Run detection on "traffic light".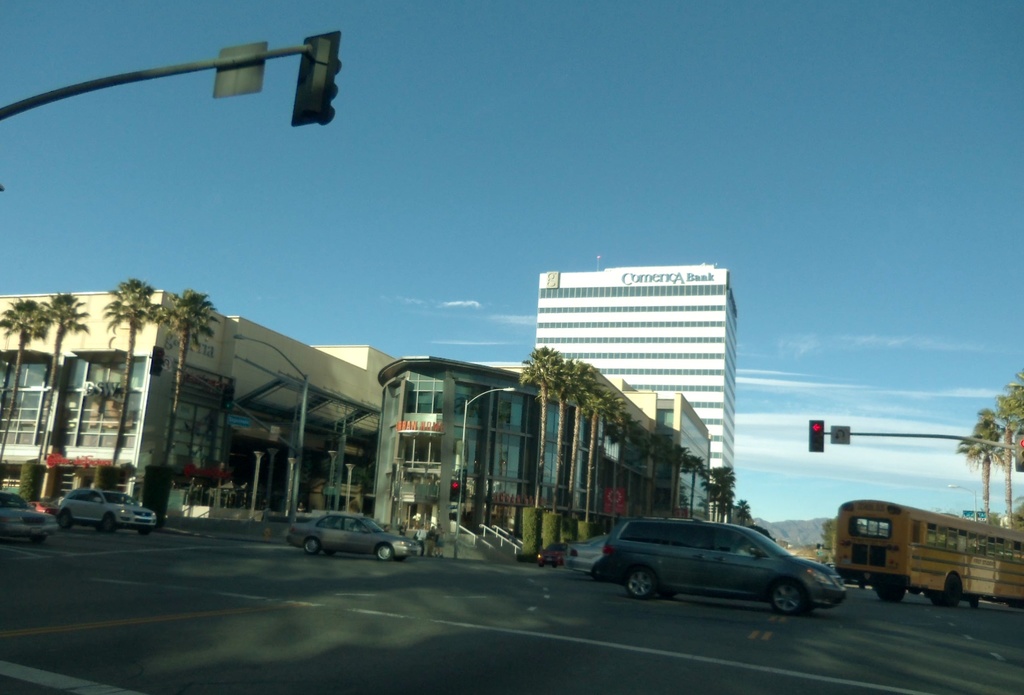
Result: 458, 470, 468, 505.
